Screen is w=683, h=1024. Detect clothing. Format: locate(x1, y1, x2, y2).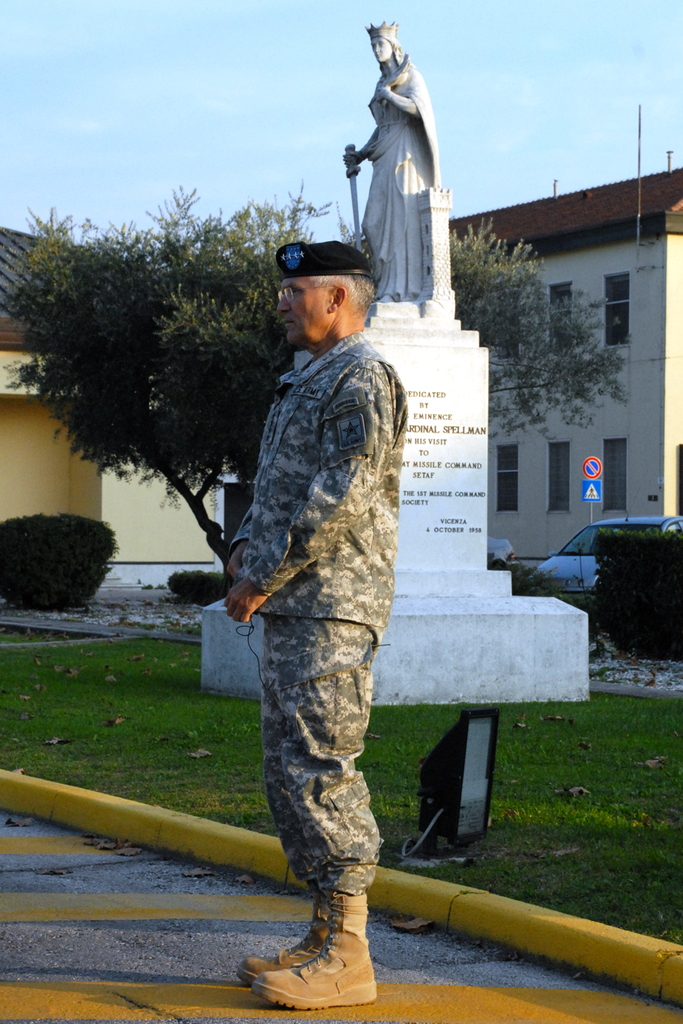
locate(212, 324, 417, 904).
